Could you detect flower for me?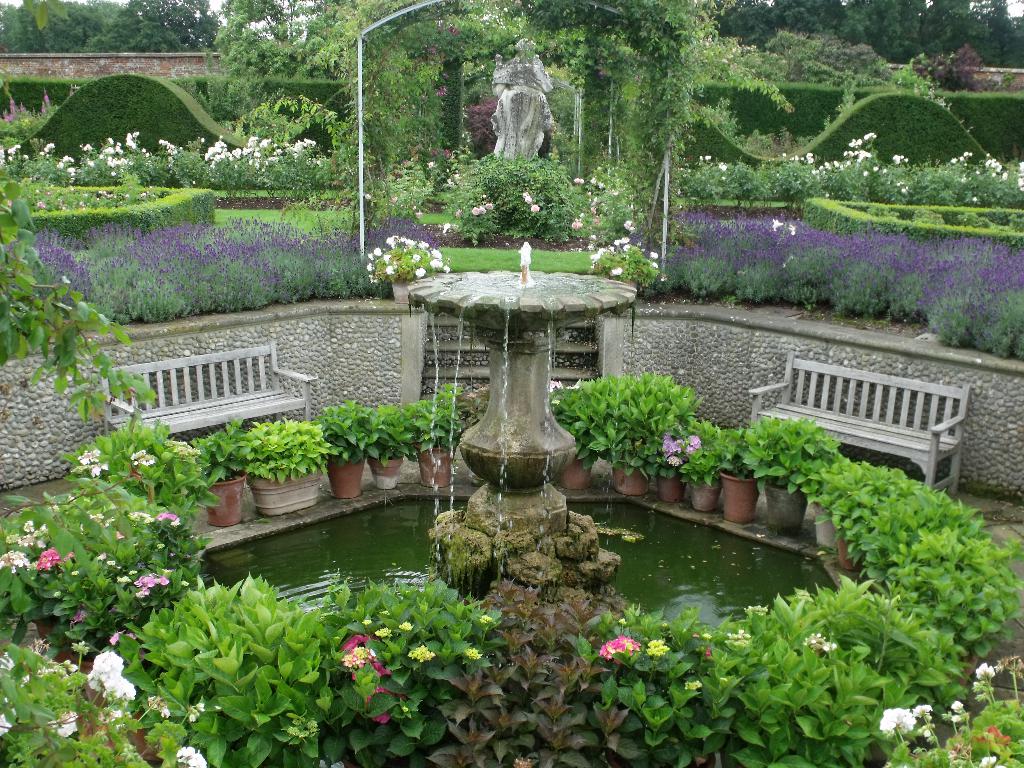
Detection result: <box>806,628,837,650</box>.
